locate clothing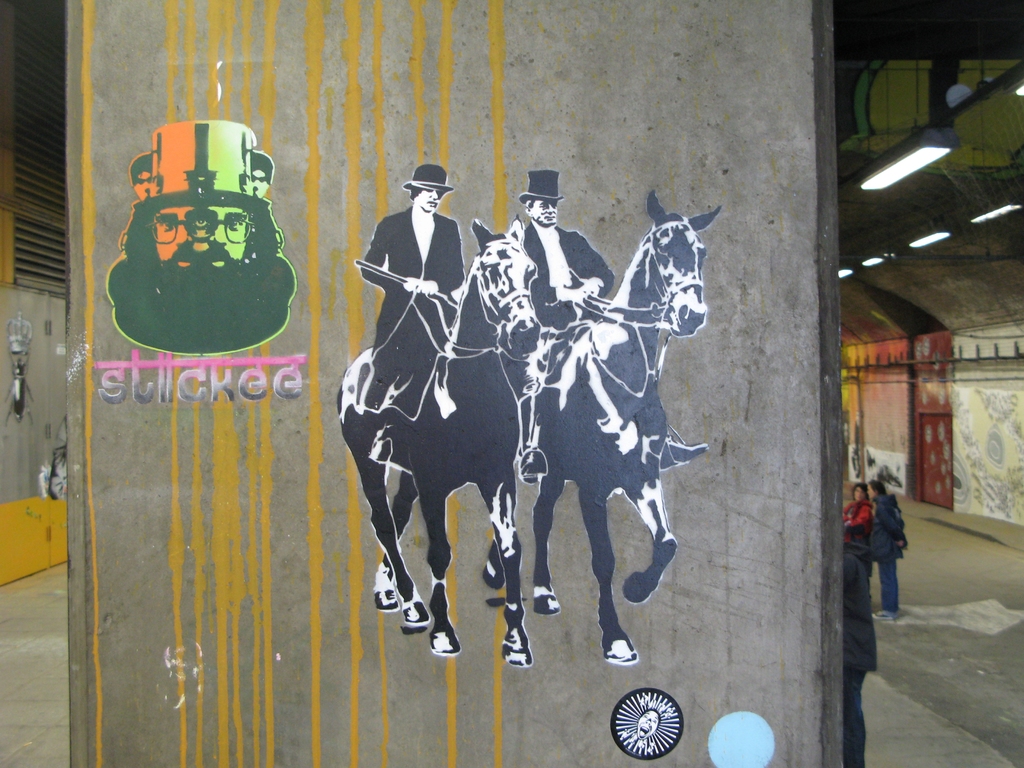
l=867, t=494, r=911, b=614
